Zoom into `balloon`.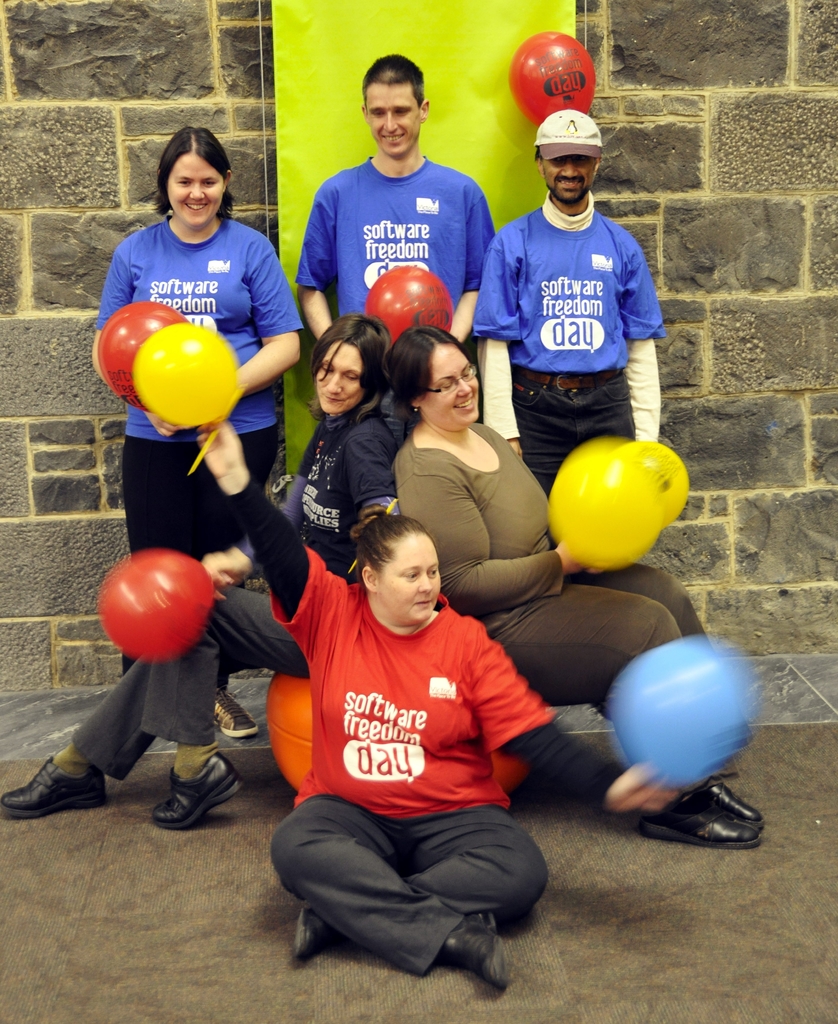
Zoom target: rect(131, 321, 234, 428).
